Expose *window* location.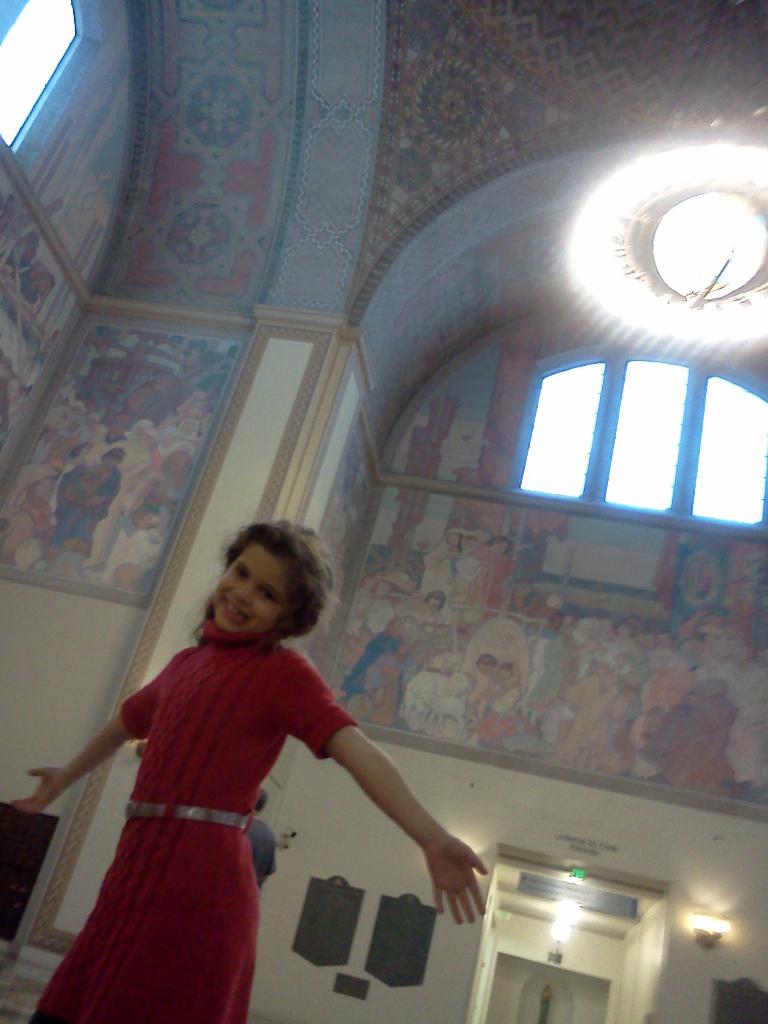
Exposed at locate(520, 353, 767, 520).
